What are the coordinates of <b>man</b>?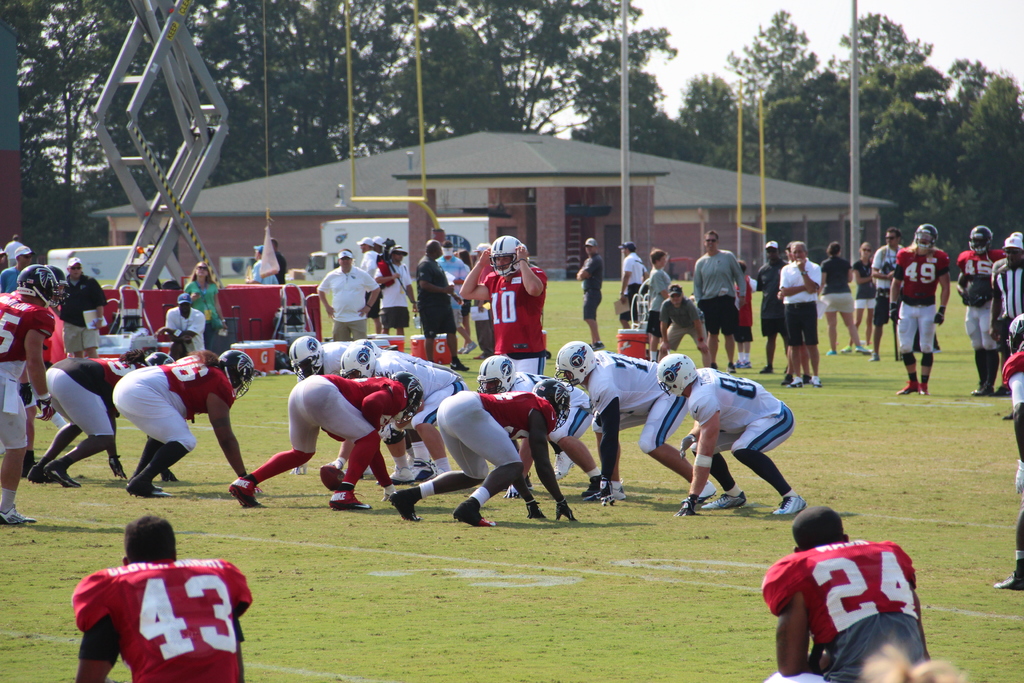
box=[552, 340, 714, 504].
